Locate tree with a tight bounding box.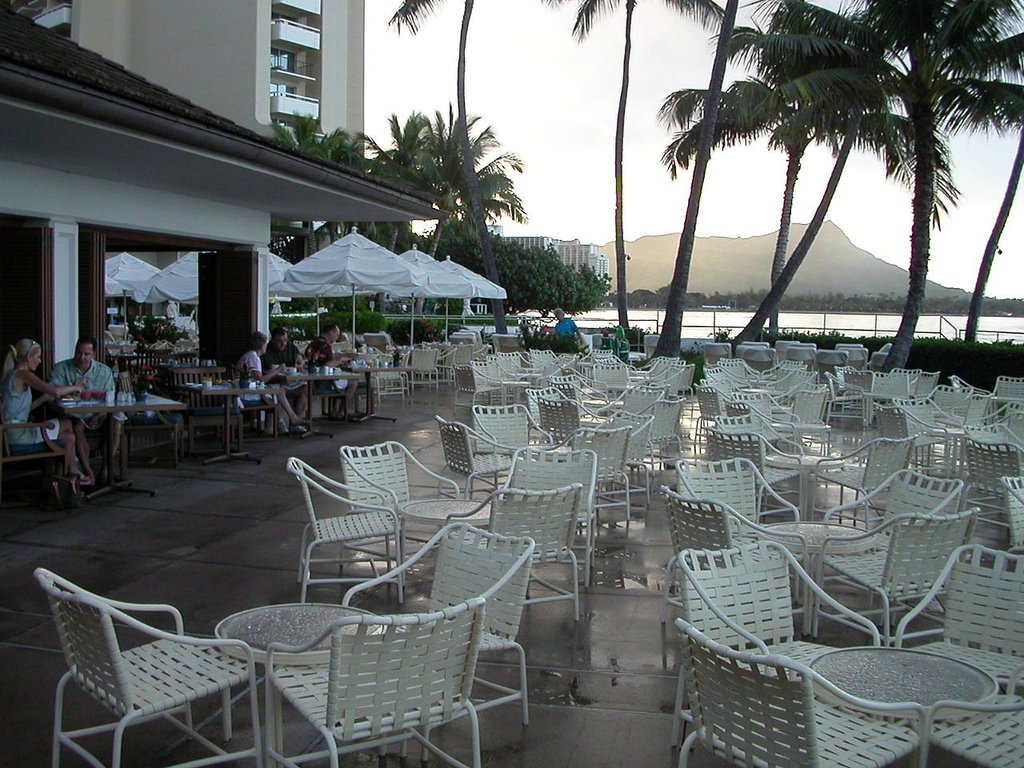
bbox=(379, 0, 565, 331).
